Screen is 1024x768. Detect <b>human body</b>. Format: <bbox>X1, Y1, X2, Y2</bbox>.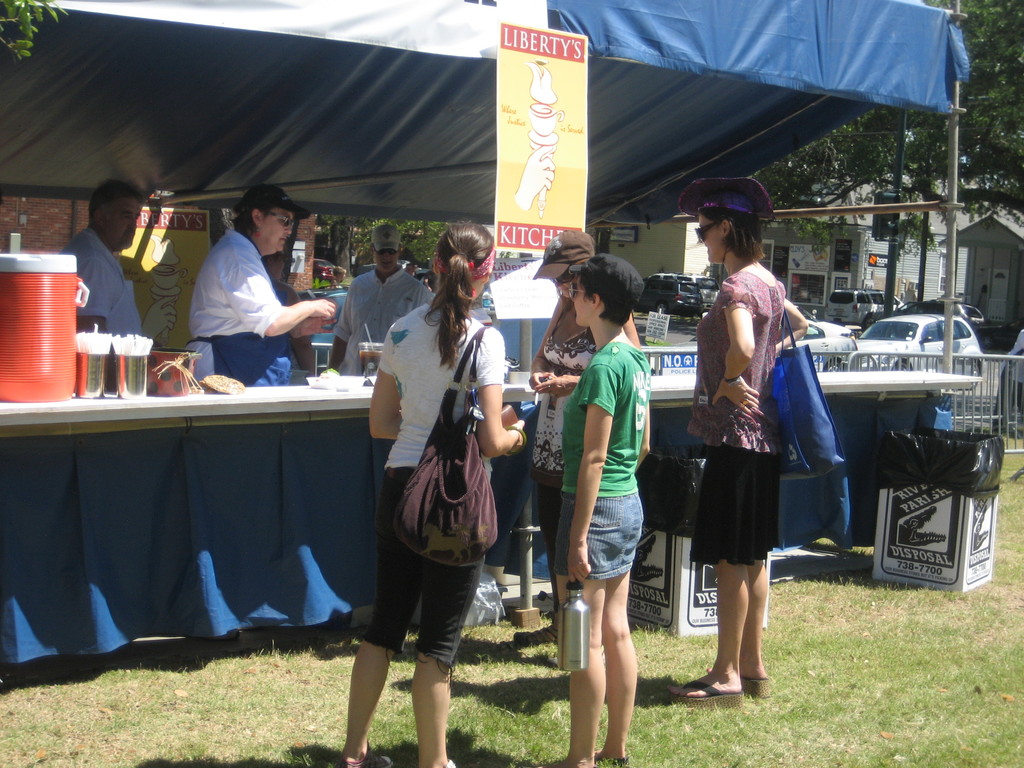
<bbox>179, 230, 332, 392</bbox>.
